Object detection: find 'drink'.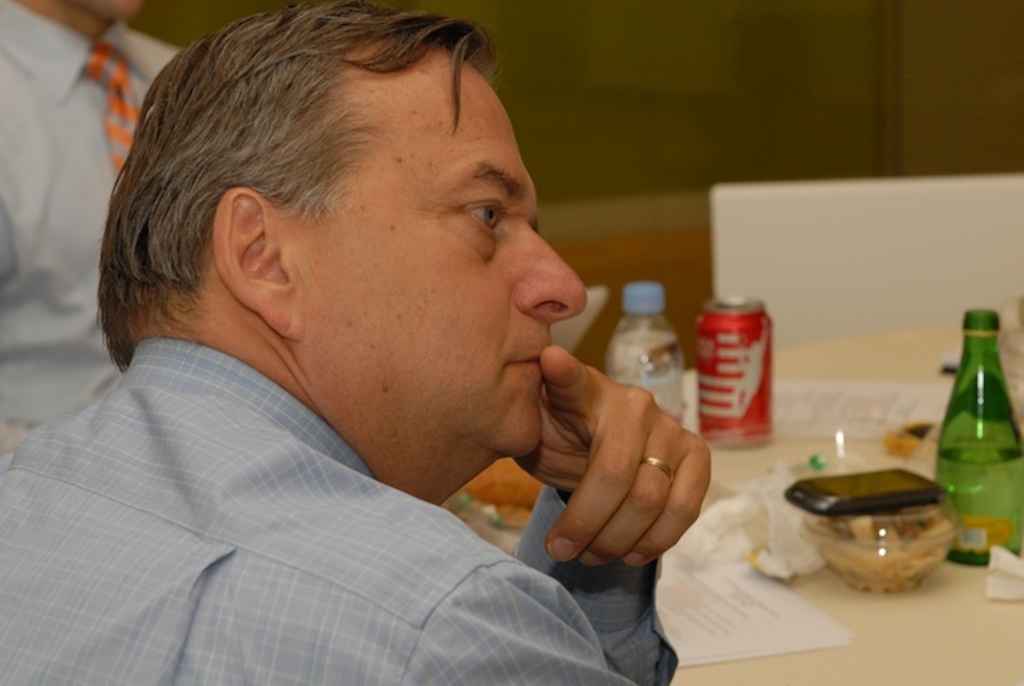
locate(683, 289, 785, 457).
